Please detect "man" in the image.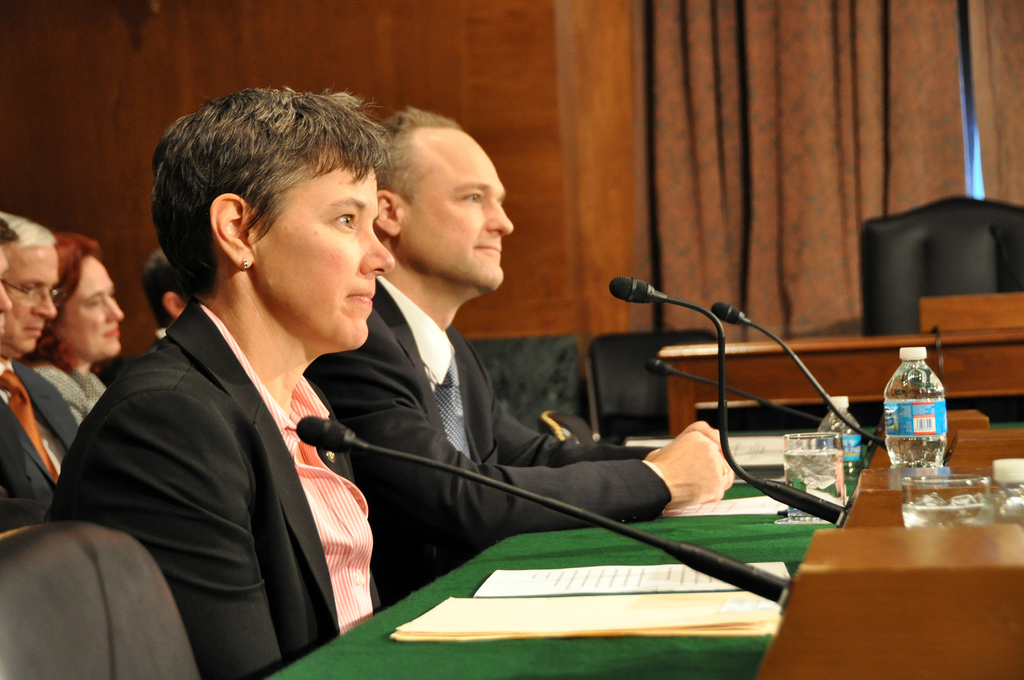
(left=140, top=248, right=198, bottom=366).
